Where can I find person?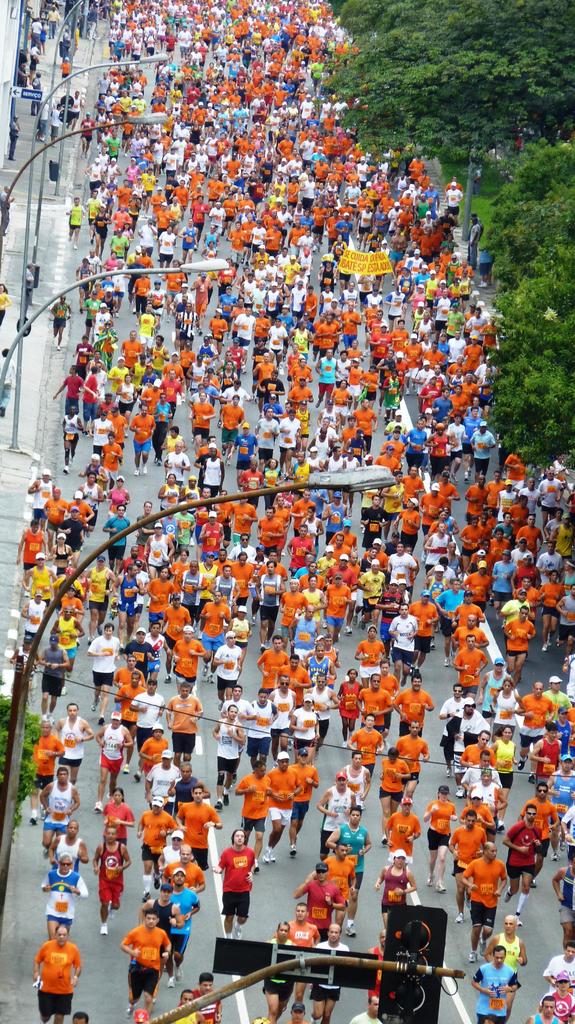
You can find it at [308,924,336,1023].
